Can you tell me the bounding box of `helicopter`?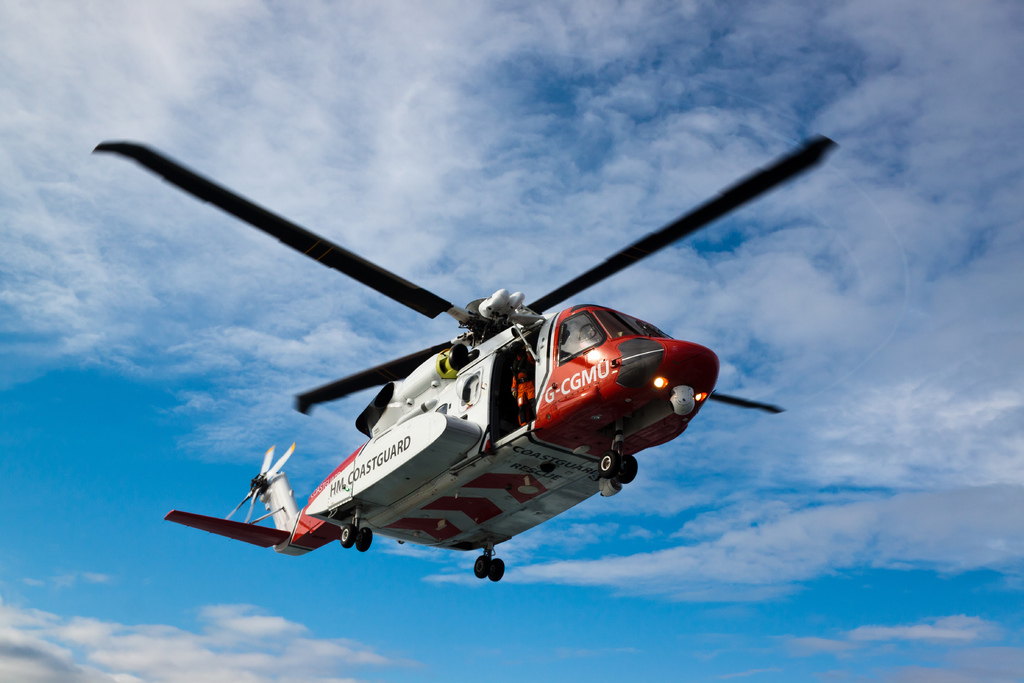
rect(90, 132, 842, 581).
